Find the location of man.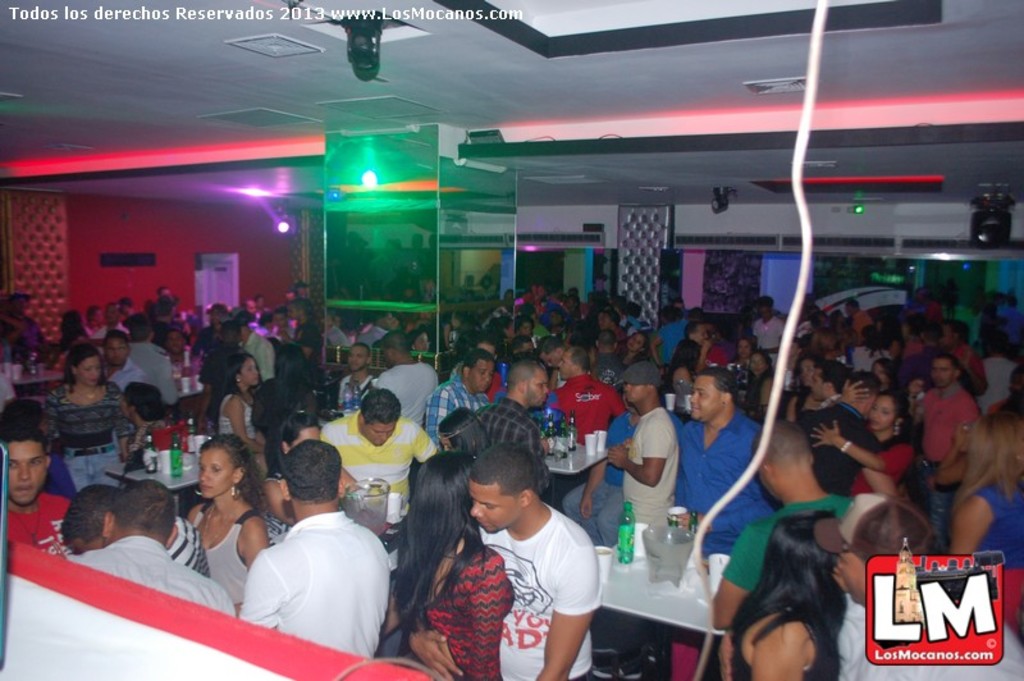
Location: <box>60,481,210,576</box>.
